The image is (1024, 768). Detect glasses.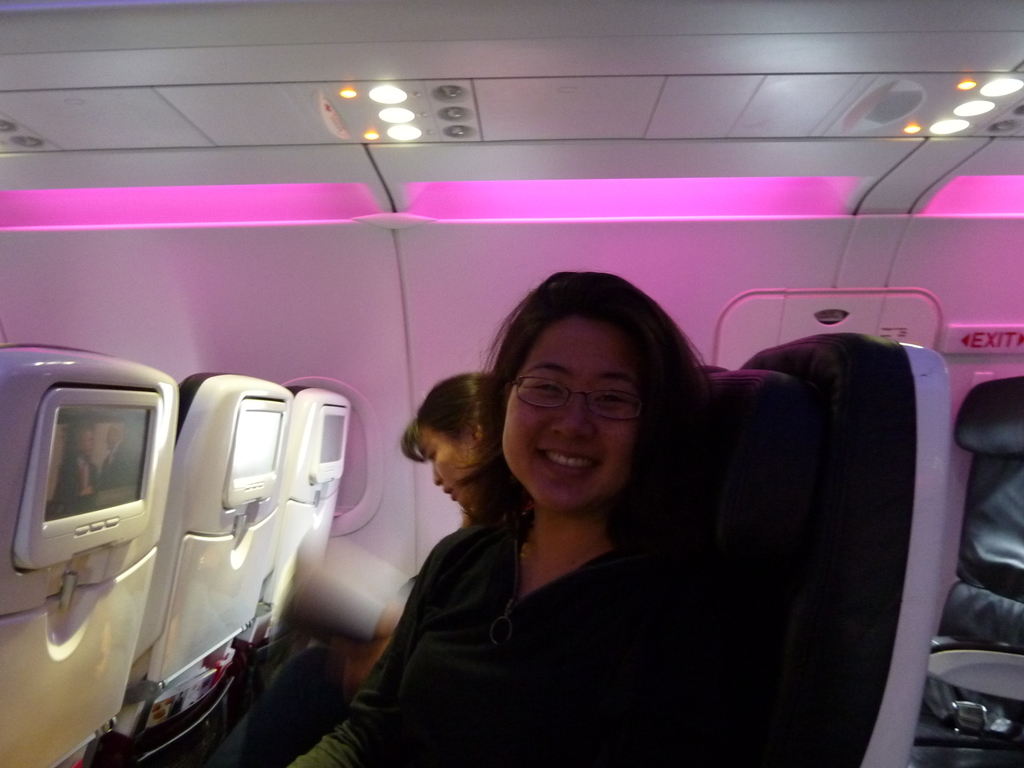
Detection: select_region(484, 367, 670, 447).
